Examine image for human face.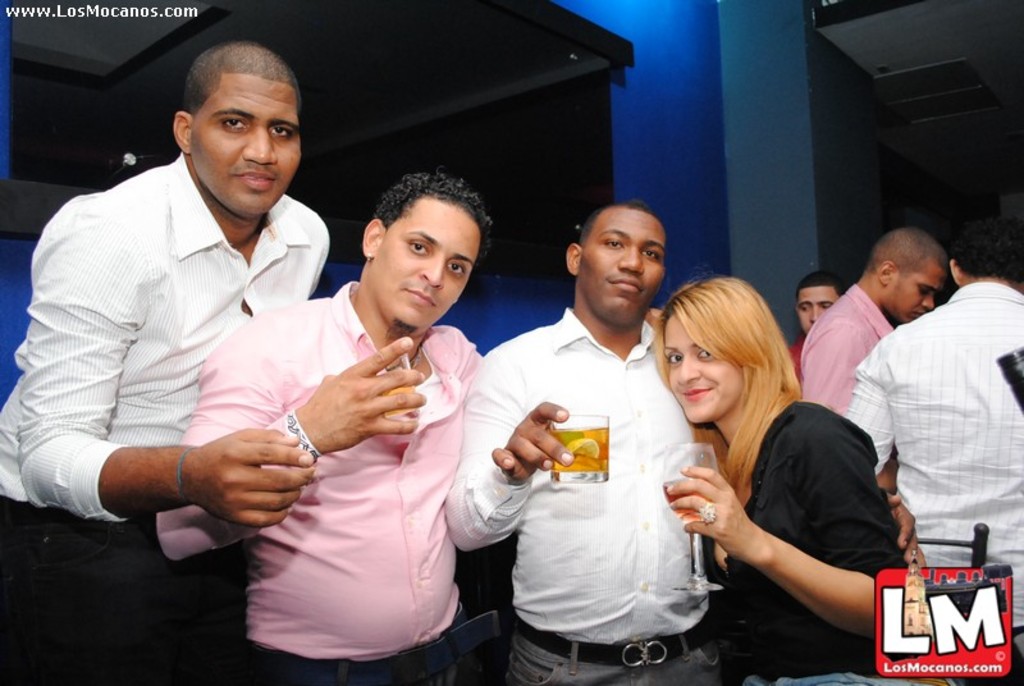
Examination result: <bbox>662, 312, 740, 424</bbox>.
